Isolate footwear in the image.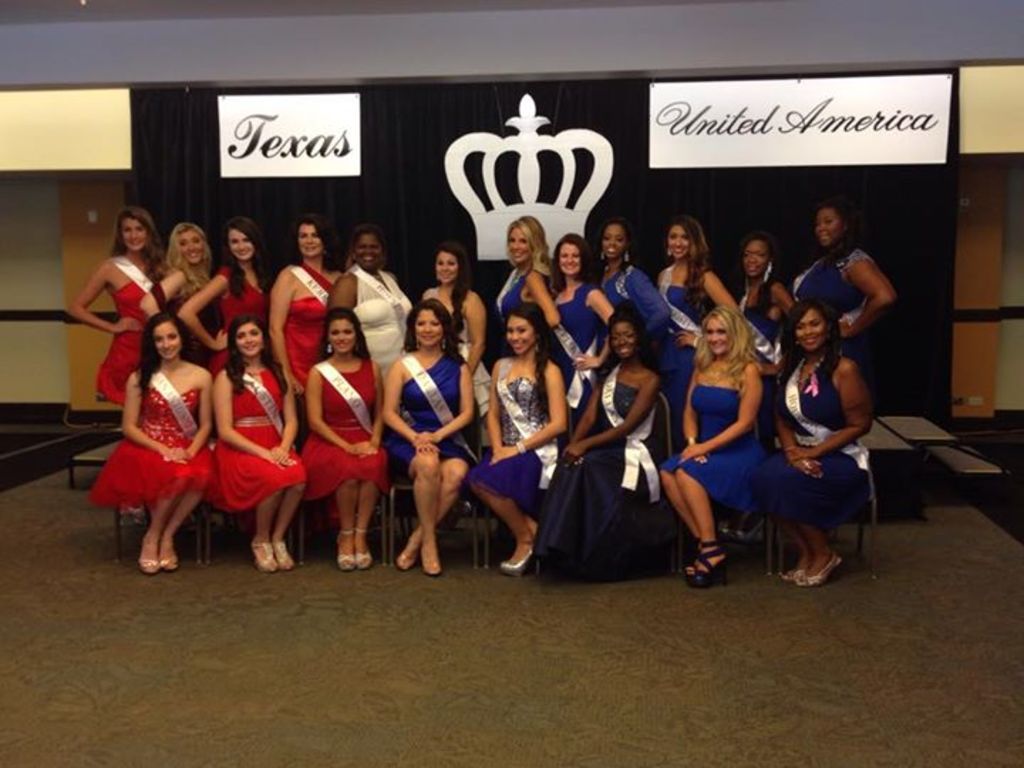
Isolated region: bbox(798, 552, 842, 587).
